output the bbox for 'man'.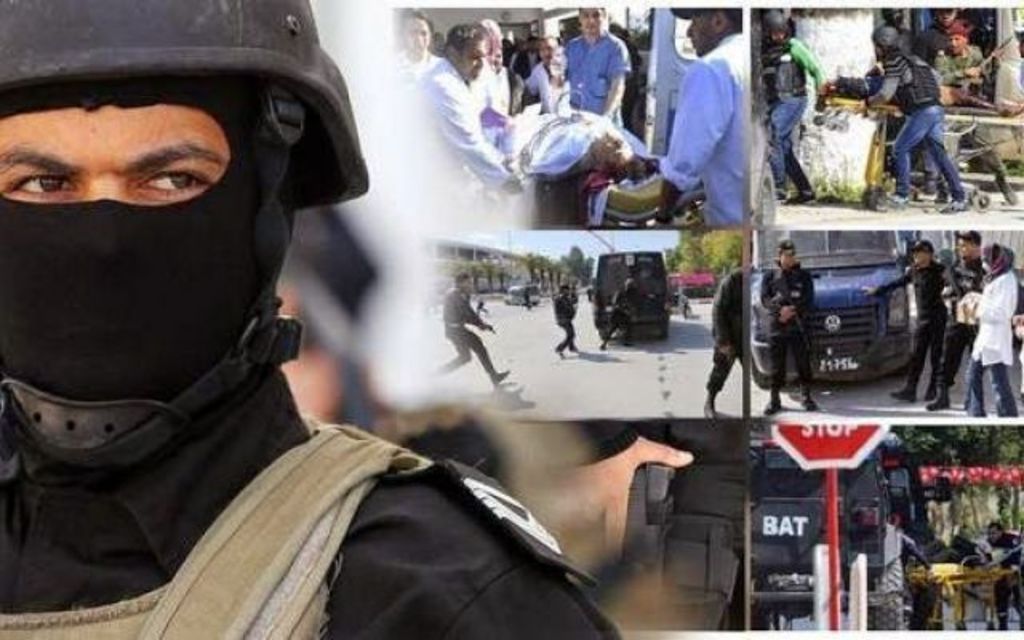
box=[443, 270, 514, 384].
